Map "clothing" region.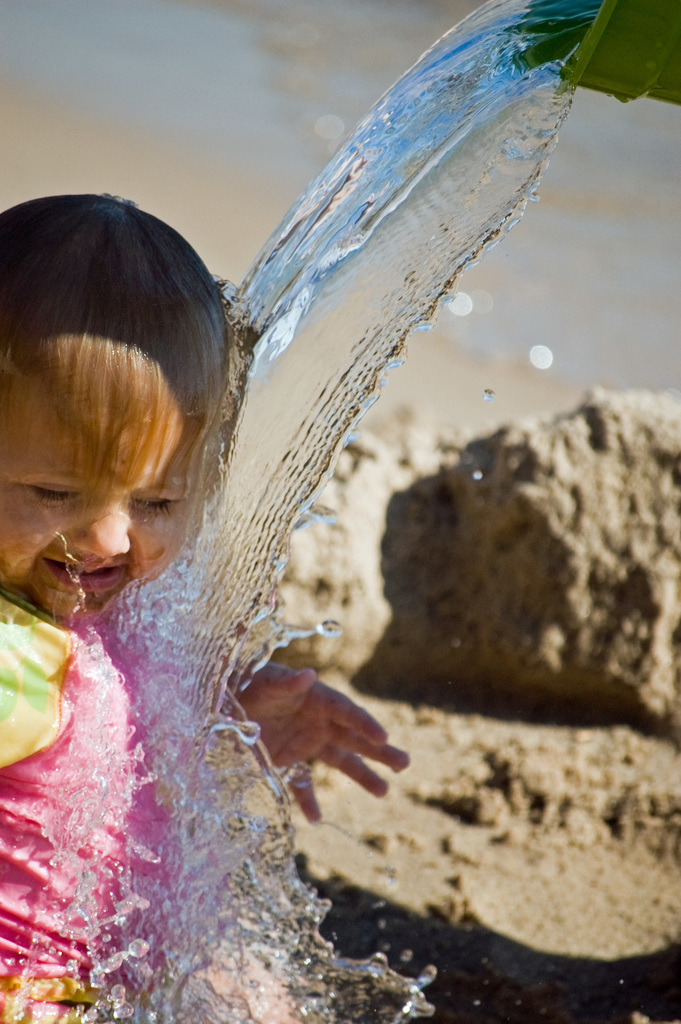
Mapped to 0:611:176:1023.
